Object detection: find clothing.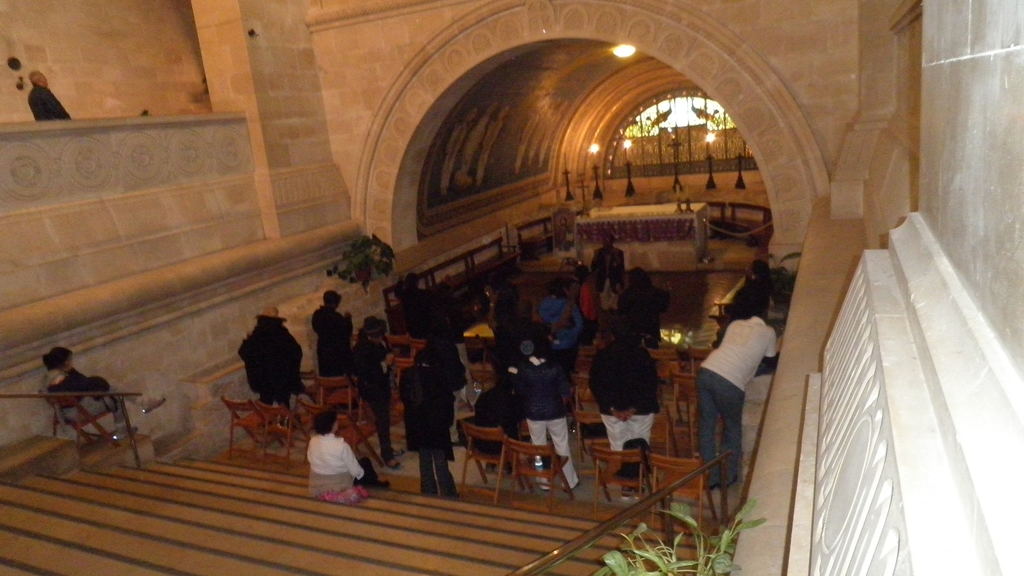
bbox=[539, 293, 580, 344].
